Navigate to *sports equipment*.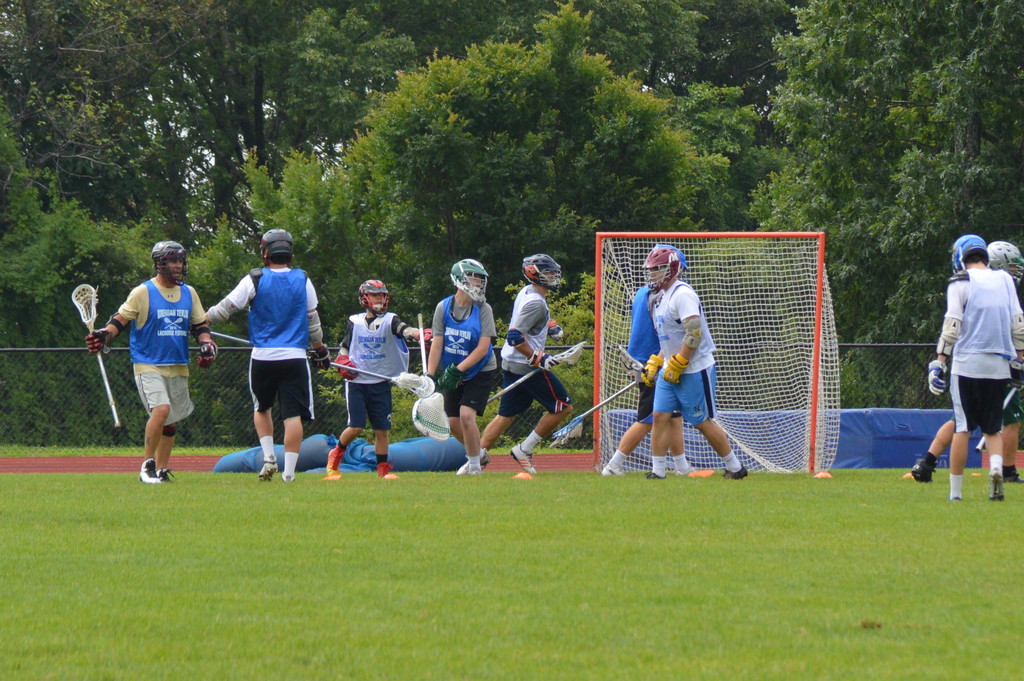
Navigation target: box=[412, 324, 435, 350].
